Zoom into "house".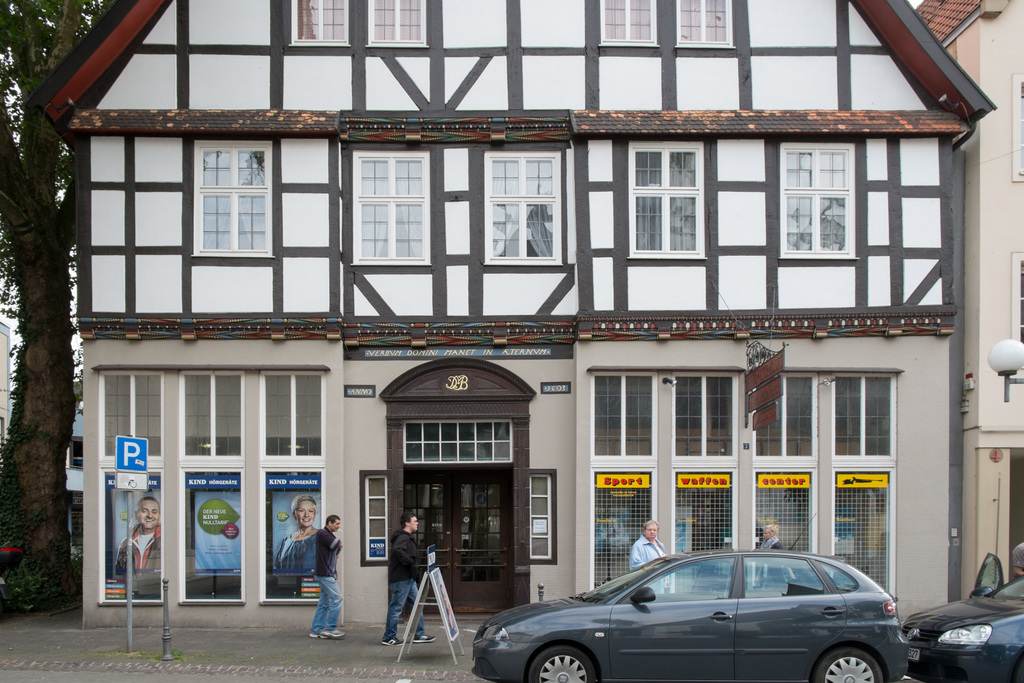
Zoom target: region(913, 0, 1023, 599).
